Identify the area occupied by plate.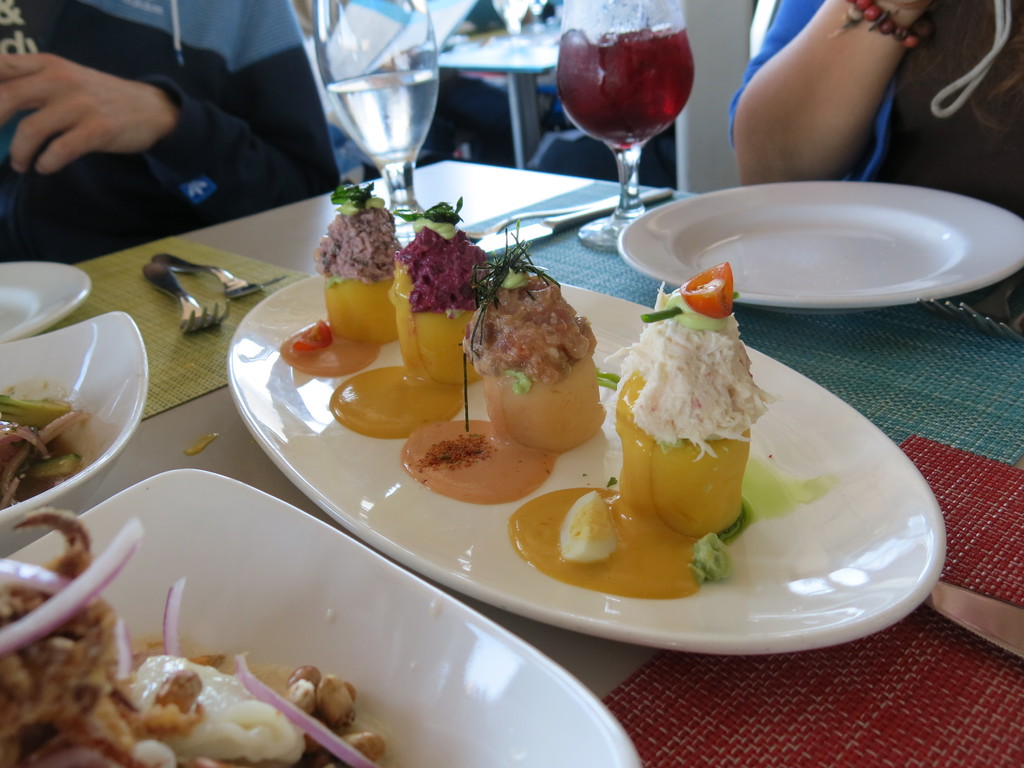
Area: 616:177:1020:310.
